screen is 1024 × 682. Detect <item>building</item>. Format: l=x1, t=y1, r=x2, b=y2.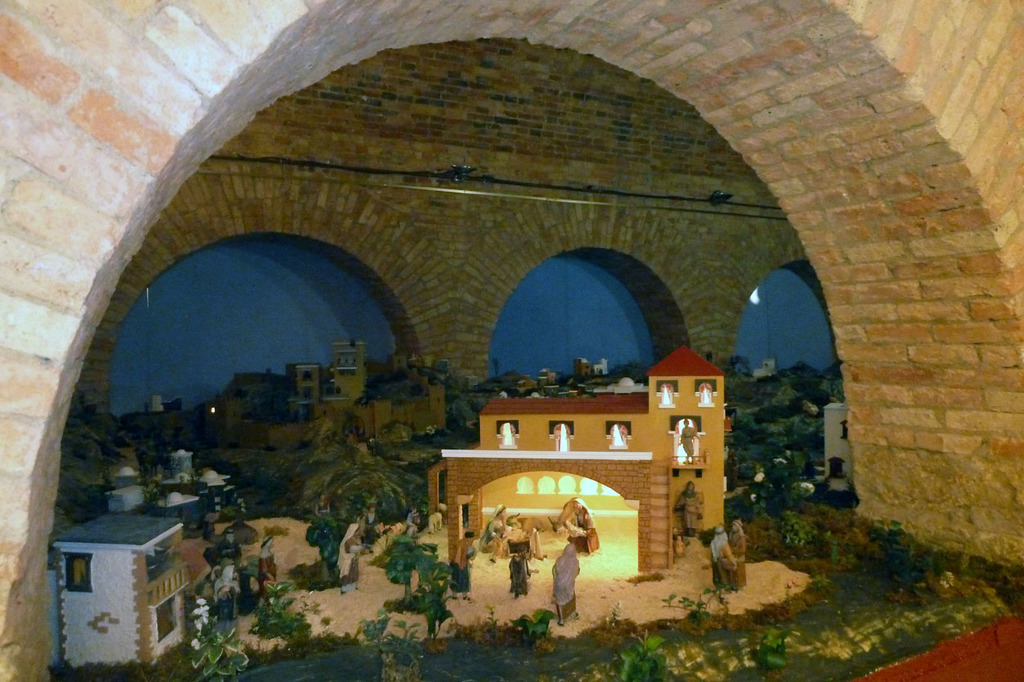
l=53, t=508, r=189, b=674.
